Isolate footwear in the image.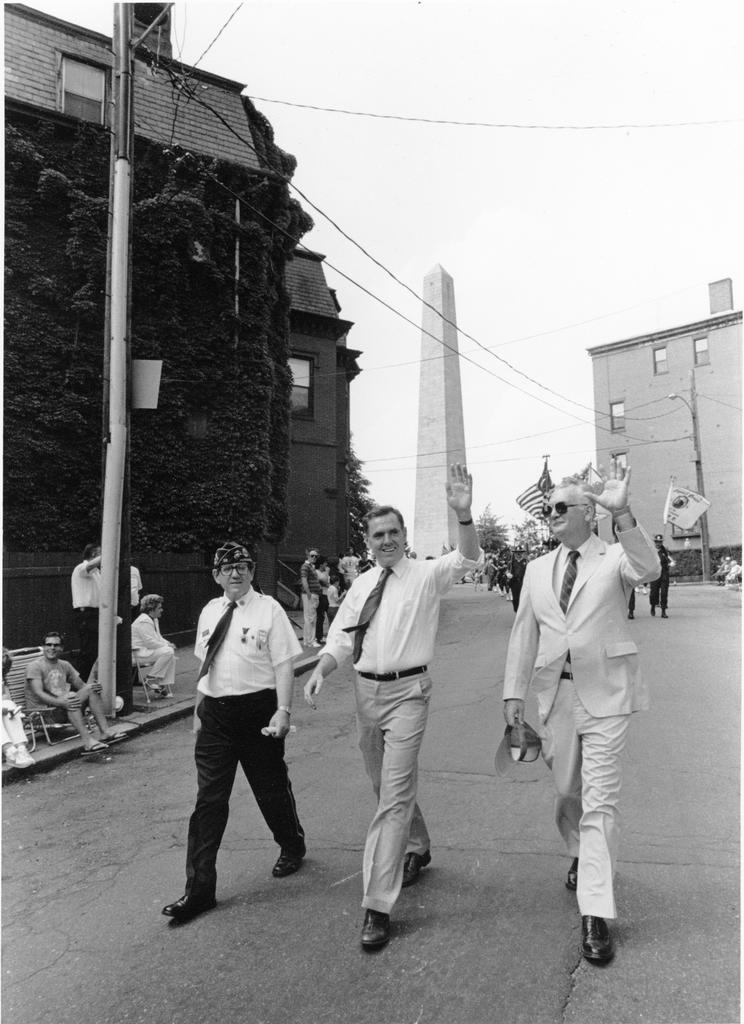
Isolated region: x1=505, y1=594, x2=512, y2=600.
